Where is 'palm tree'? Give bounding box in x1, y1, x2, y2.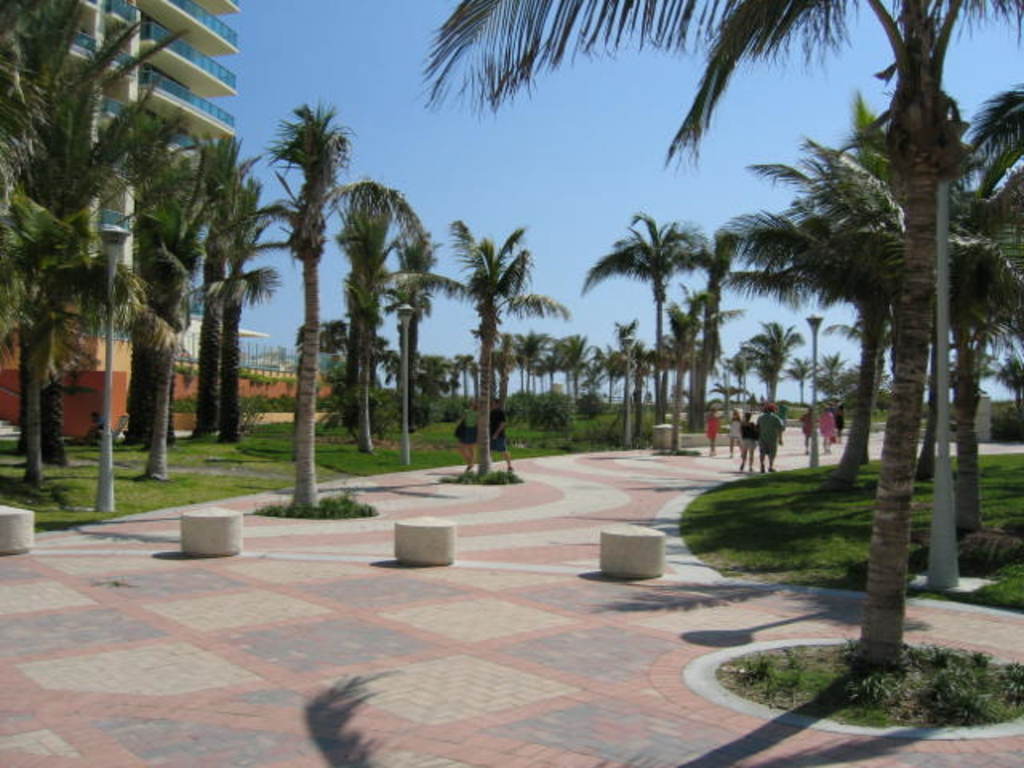
139, 150, 194, 362.
